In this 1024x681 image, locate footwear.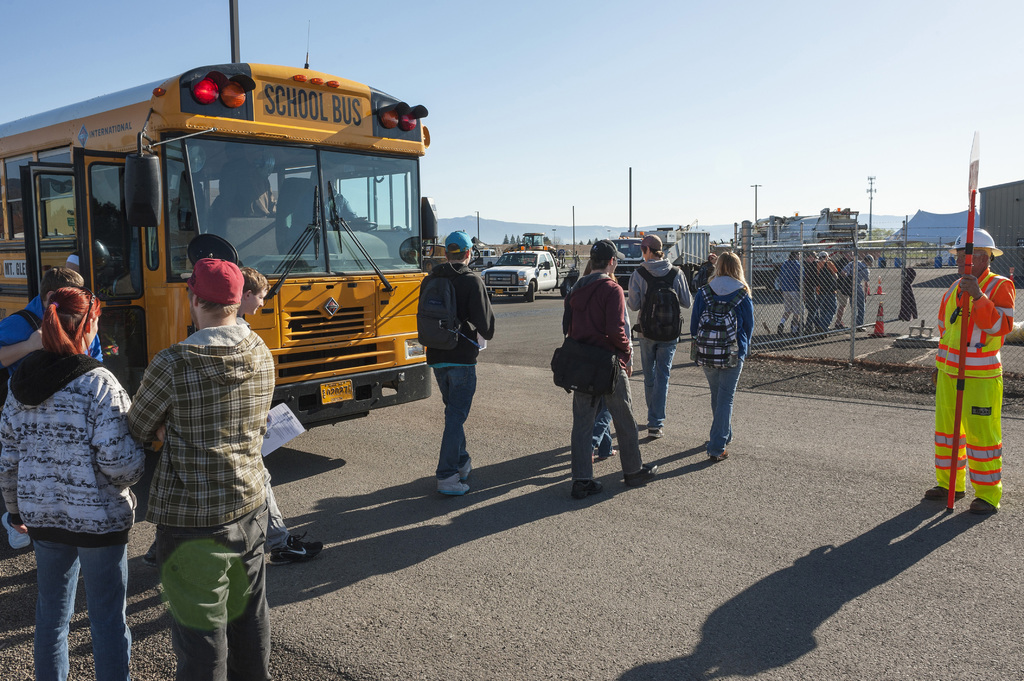
Bounding box: bbox(709, 449, 731, 461).
